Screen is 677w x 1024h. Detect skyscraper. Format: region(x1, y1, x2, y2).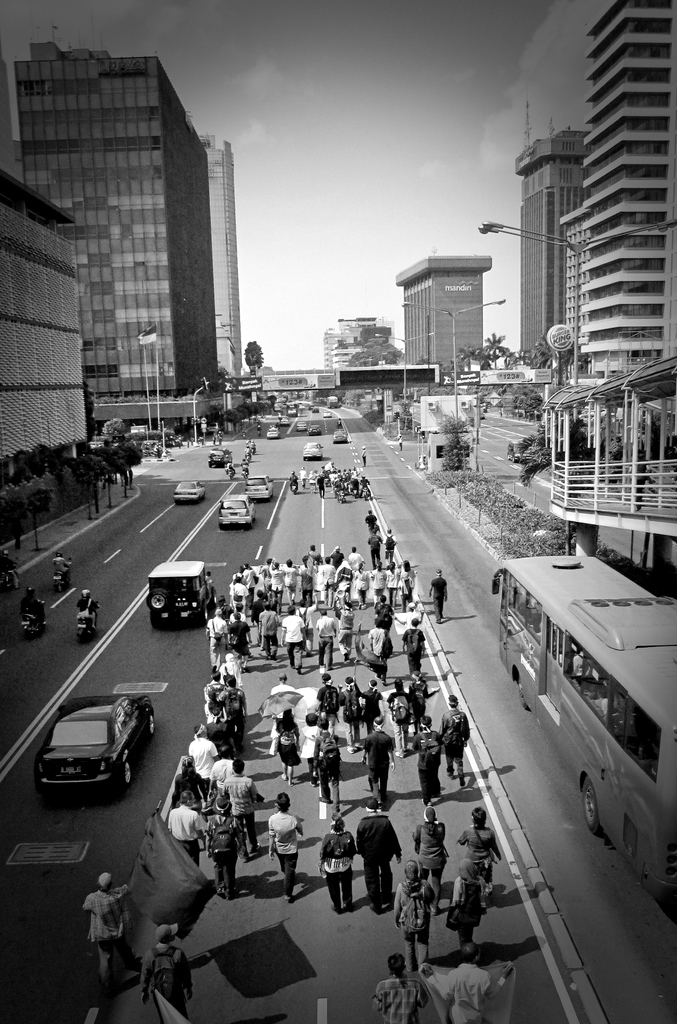
region(523, 24, 672, 424).
